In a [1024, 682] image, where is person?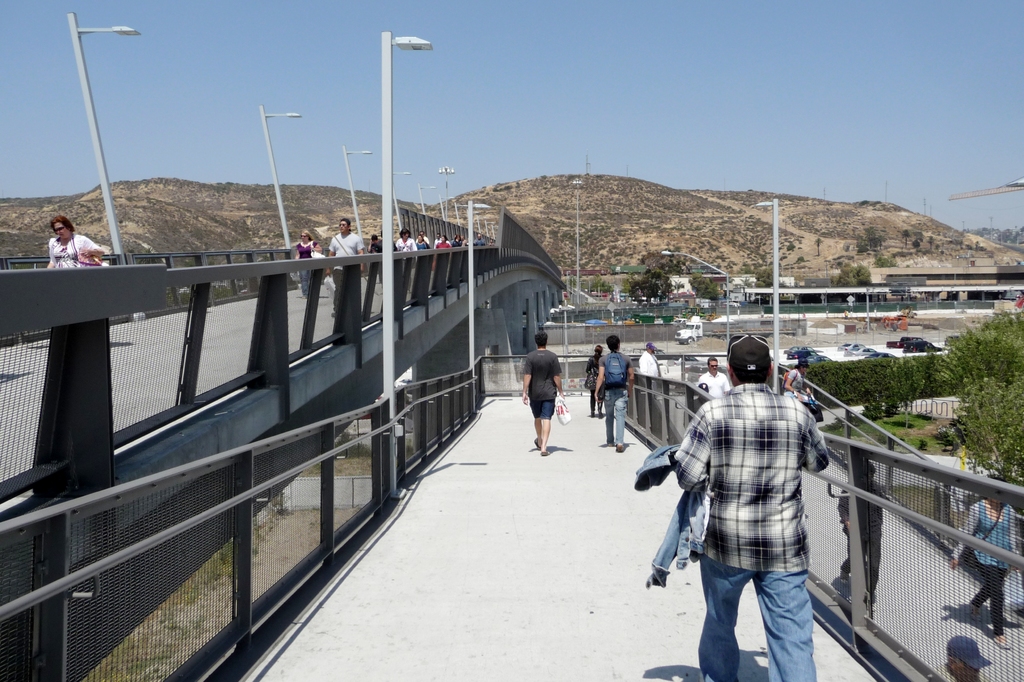
326,214,369,317.
